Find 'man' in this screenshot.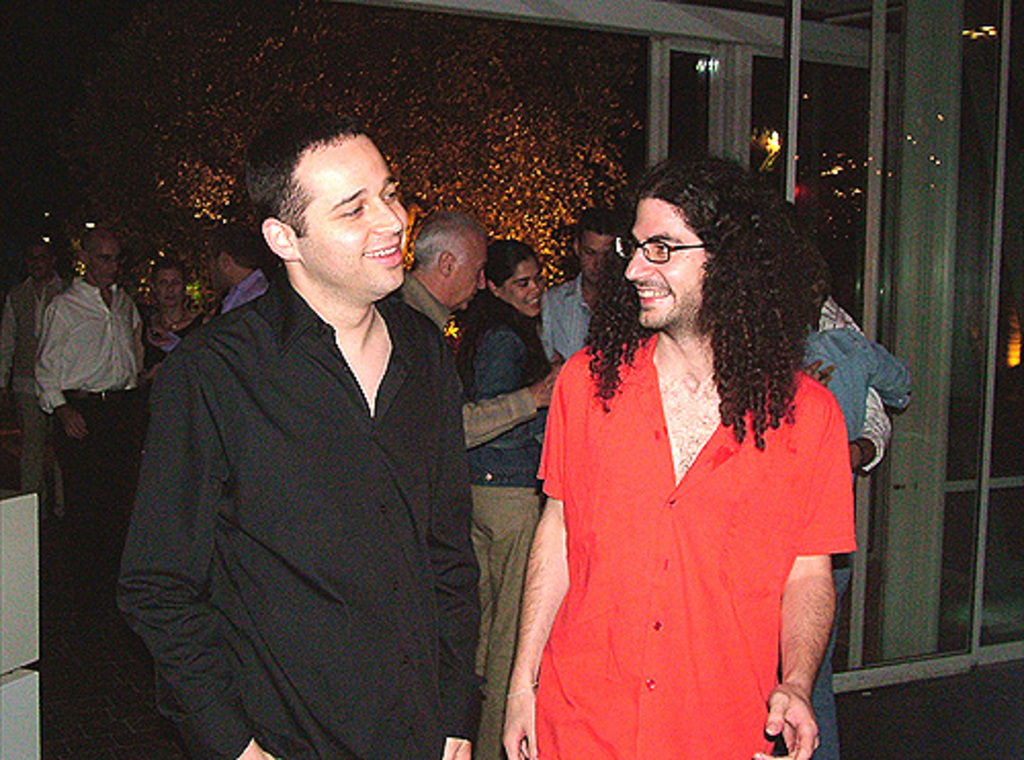
The bounding box for 'man' is Rect(29, 219, 154, 588).
